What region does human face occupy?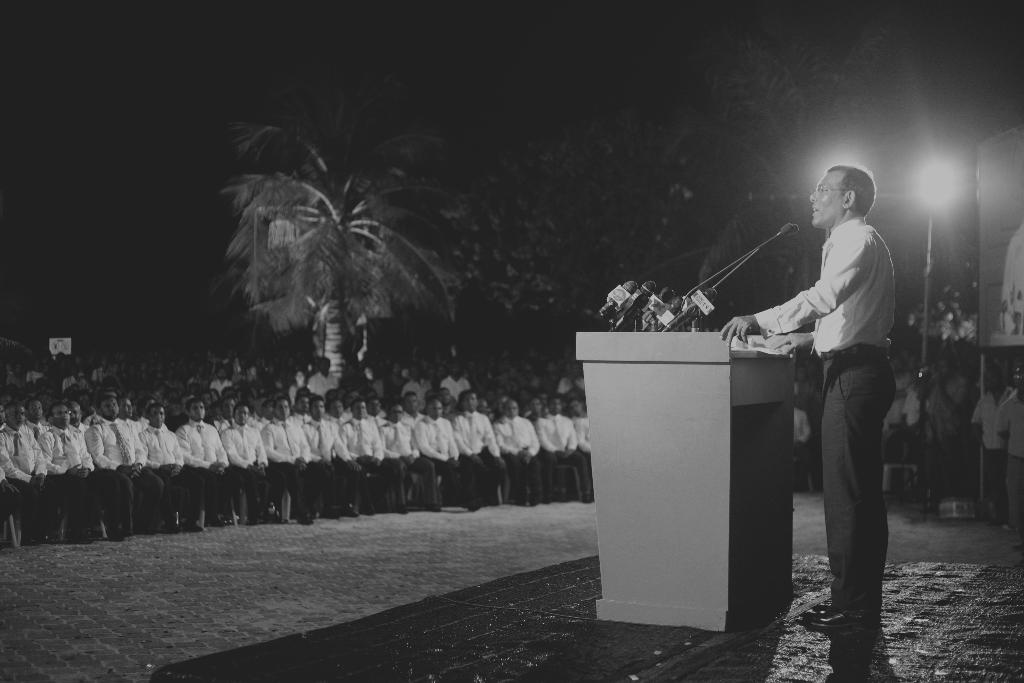
box(220, 400, 233, 414).
